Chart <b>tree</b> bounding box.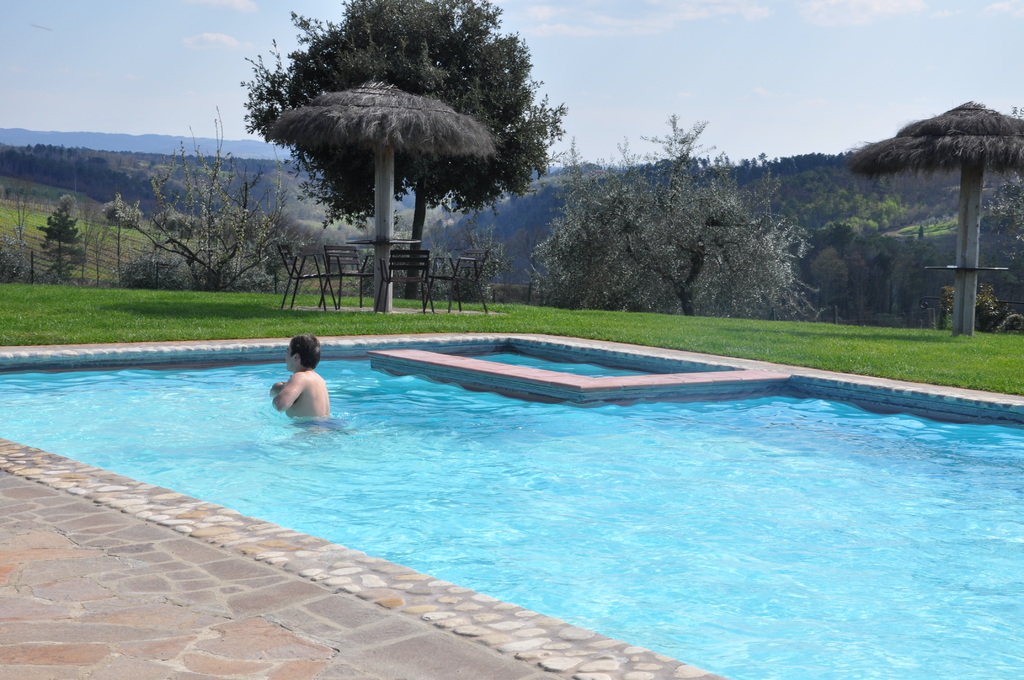
Charted: 531,113,824,314.
